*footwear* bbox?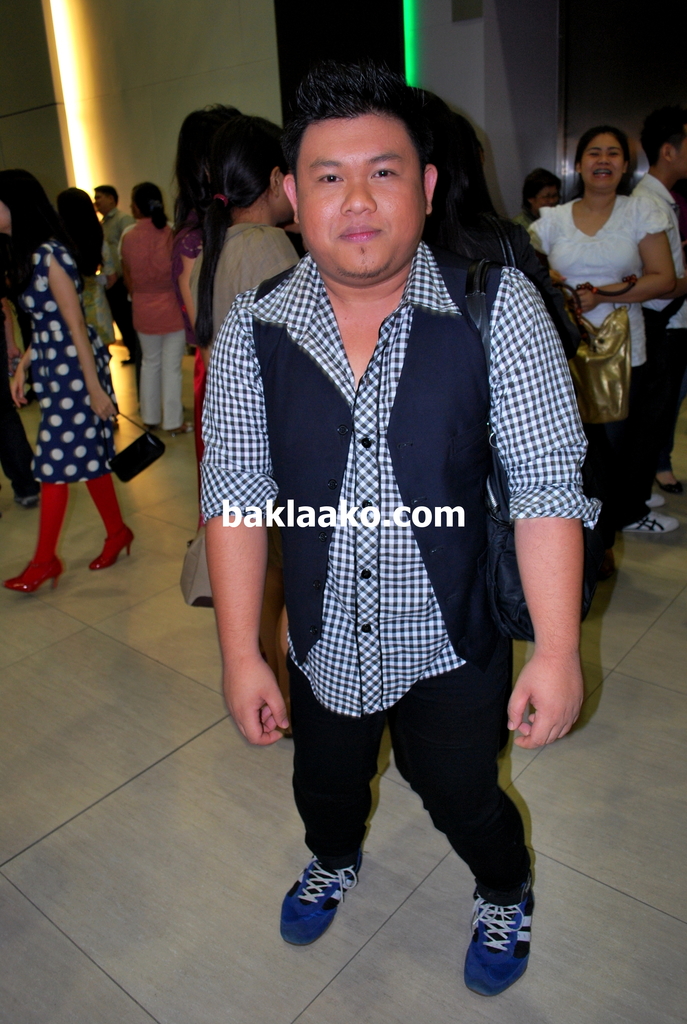
bbox=(3, 554, 65, 599)
